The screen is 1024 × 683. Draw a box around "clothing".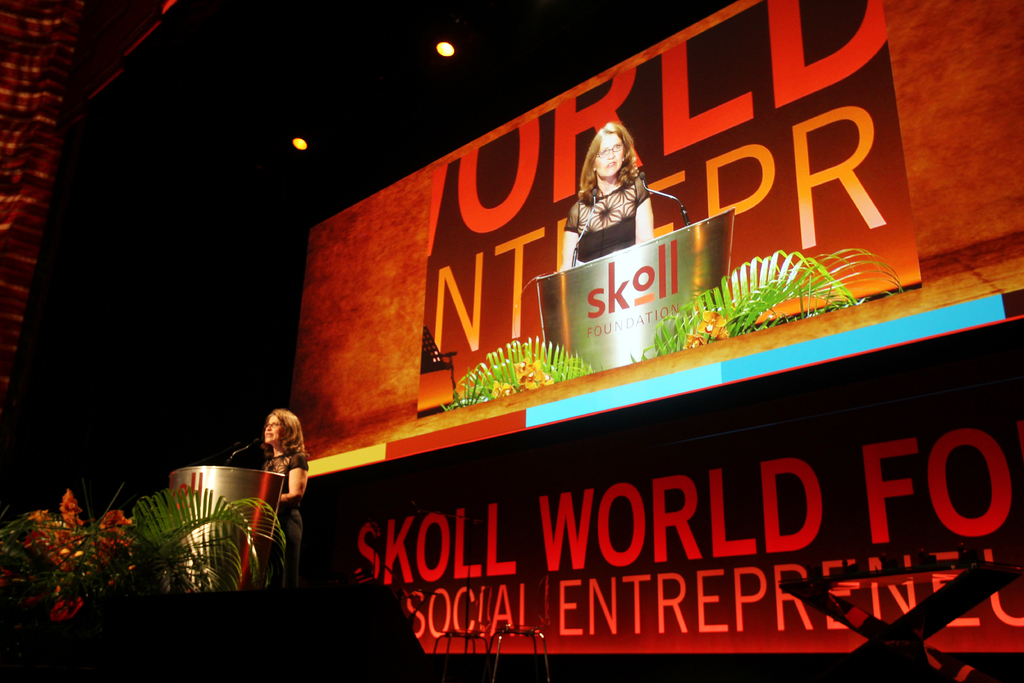
box=[261, 441, 326, 538].
